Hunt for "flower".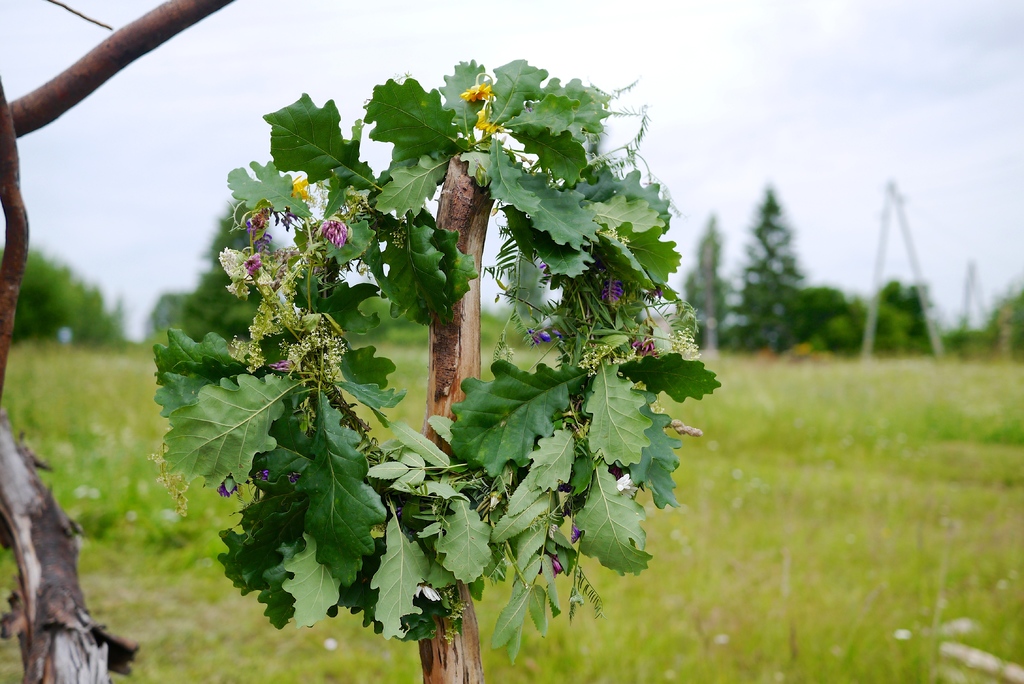
Hunted down at {"x1": 315, "y1": 215, "x2": 350, "y2": 248}.
